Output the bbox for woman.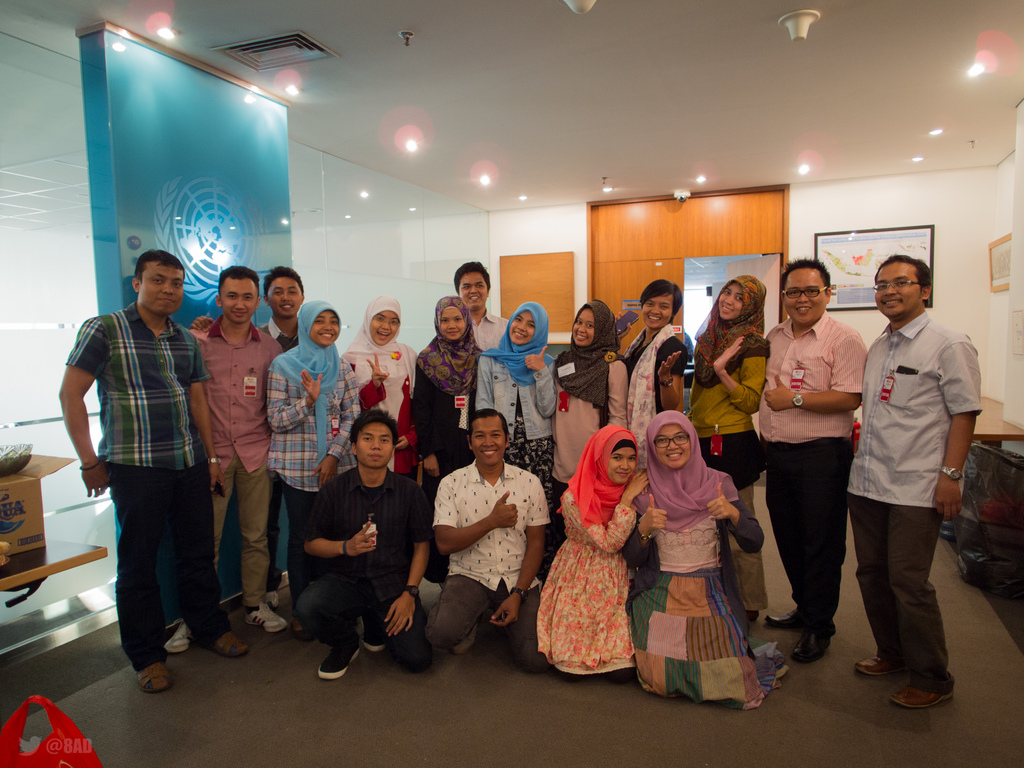
box(686, 275, 758, 494).
